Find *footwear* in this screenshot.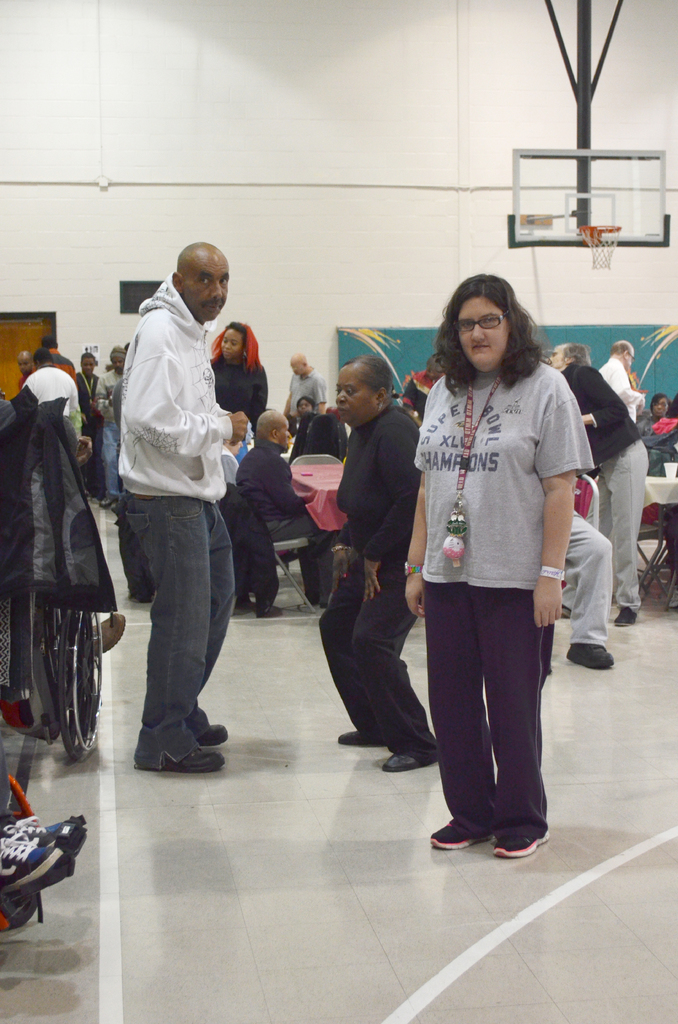
The bounding box for *footwear* is 93/612/125/650.
